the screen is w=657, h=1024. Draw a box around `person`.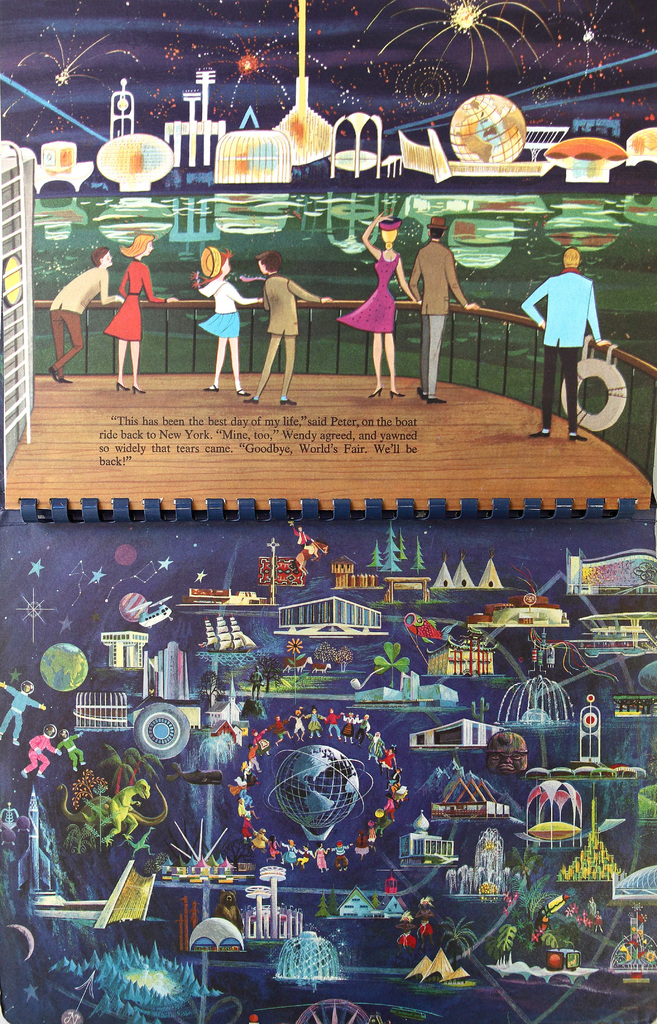
(x1=332, y1=213, x2=411, y2=395).
